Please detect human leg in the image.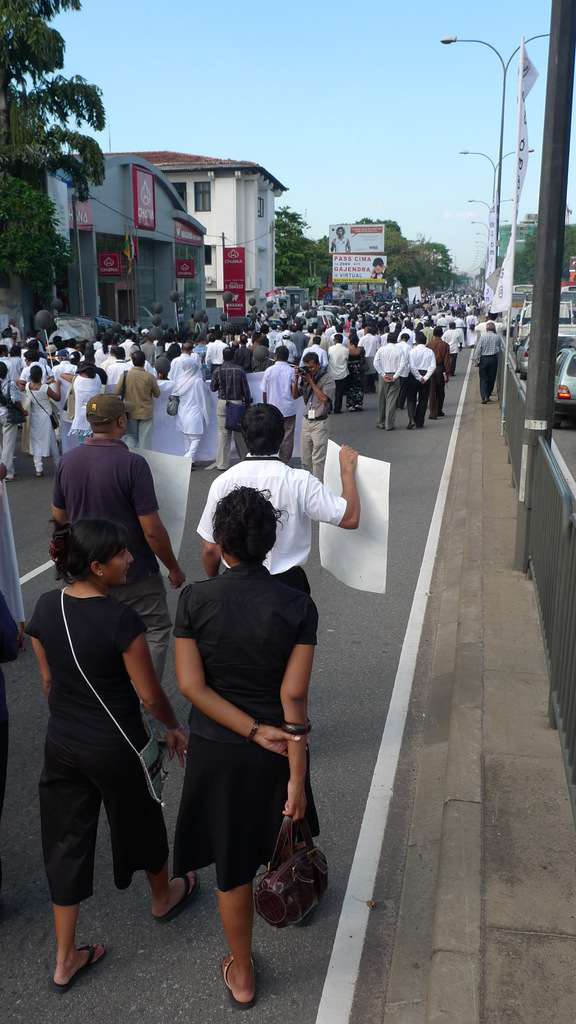
[133,420,151,449].
